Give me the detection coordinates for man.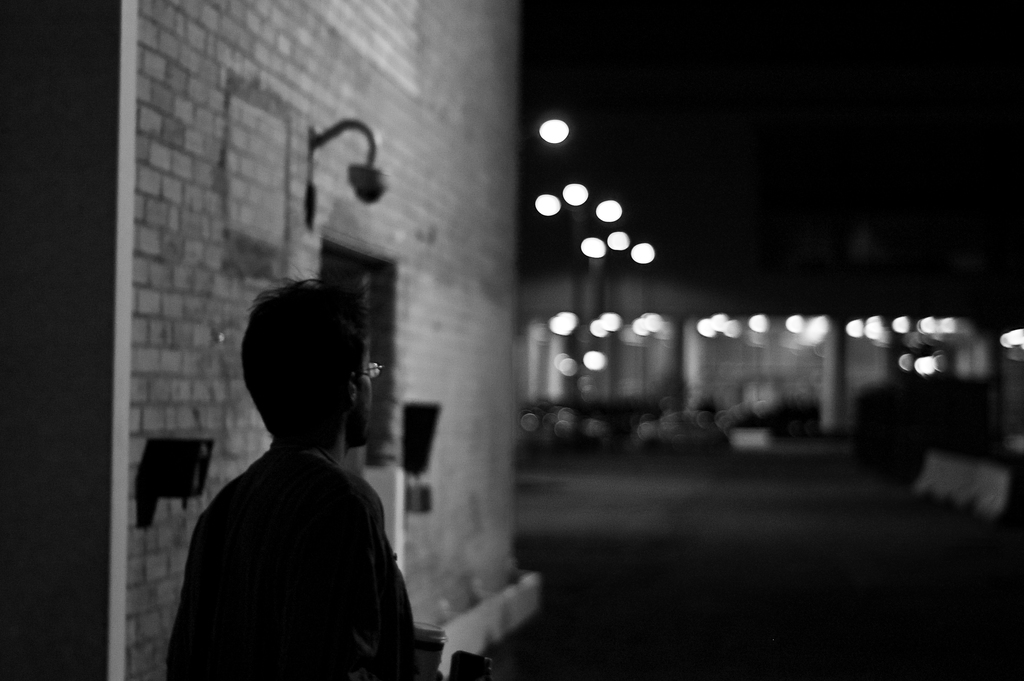
bbox=(156, 277, 443, 678).
